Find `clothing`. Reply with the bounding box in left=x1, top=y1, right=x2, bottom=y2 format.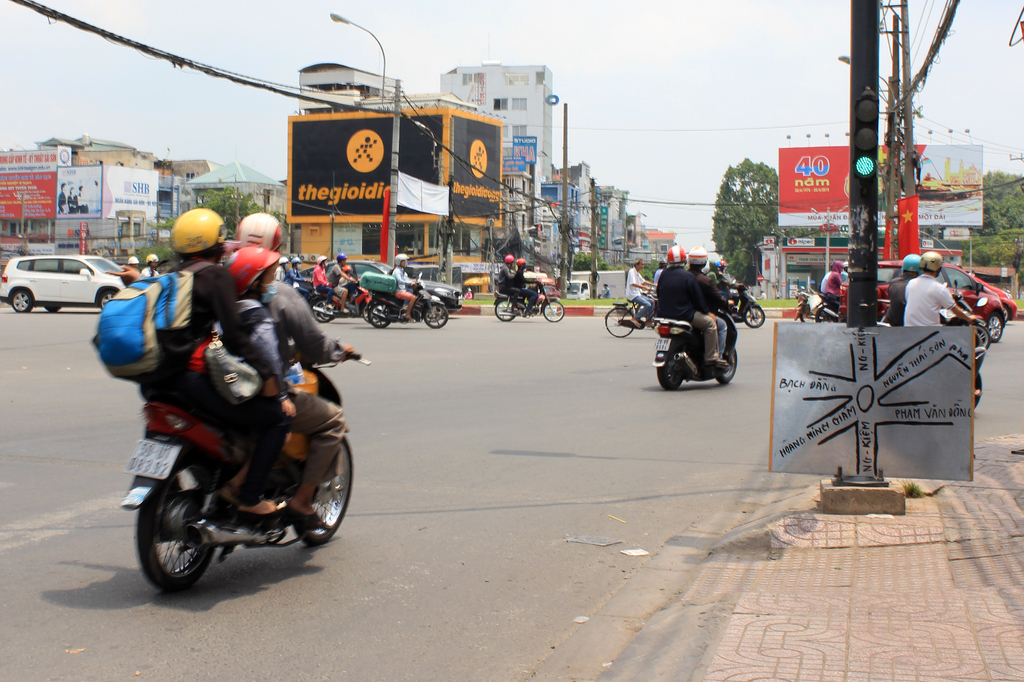
left=143, top=267, right=158, bottom=280.
